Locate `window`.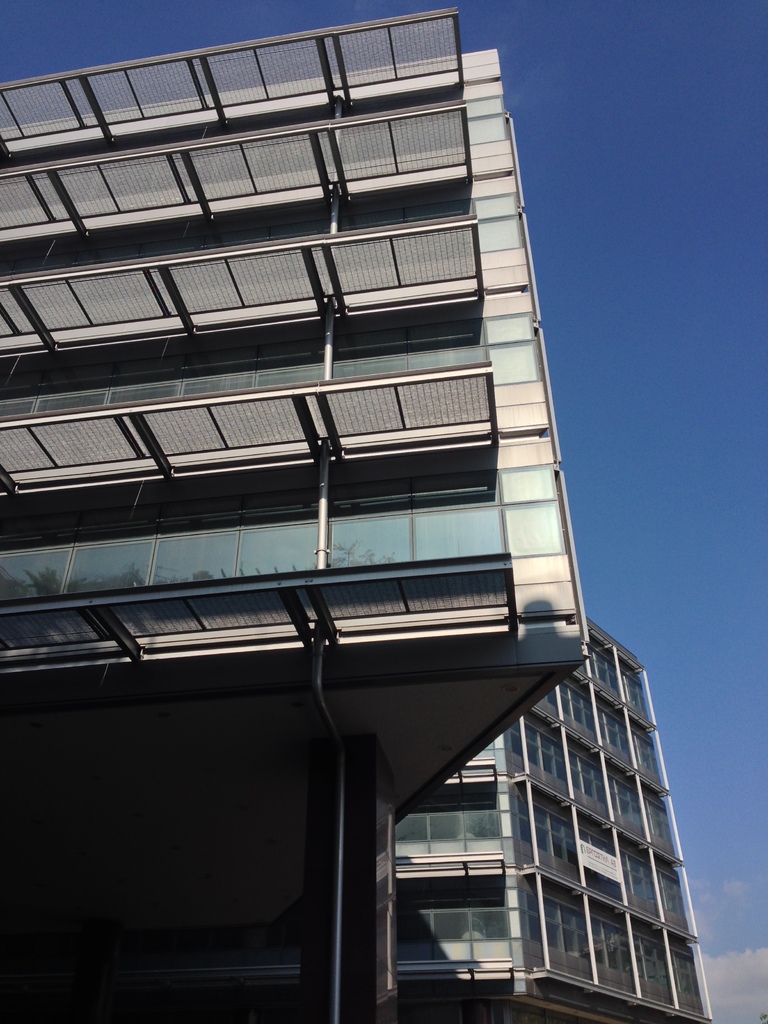
Bounding box: 602, 704, 633, 769.
